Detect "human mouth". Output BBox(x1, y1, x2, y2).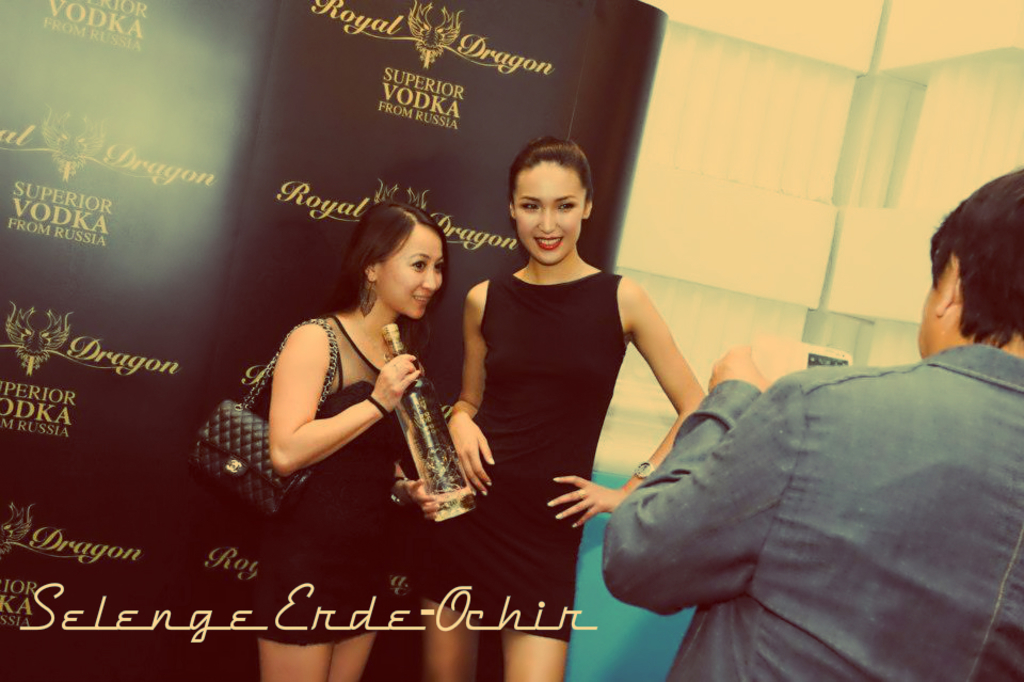
BBox(412, 291, 434, 307).
